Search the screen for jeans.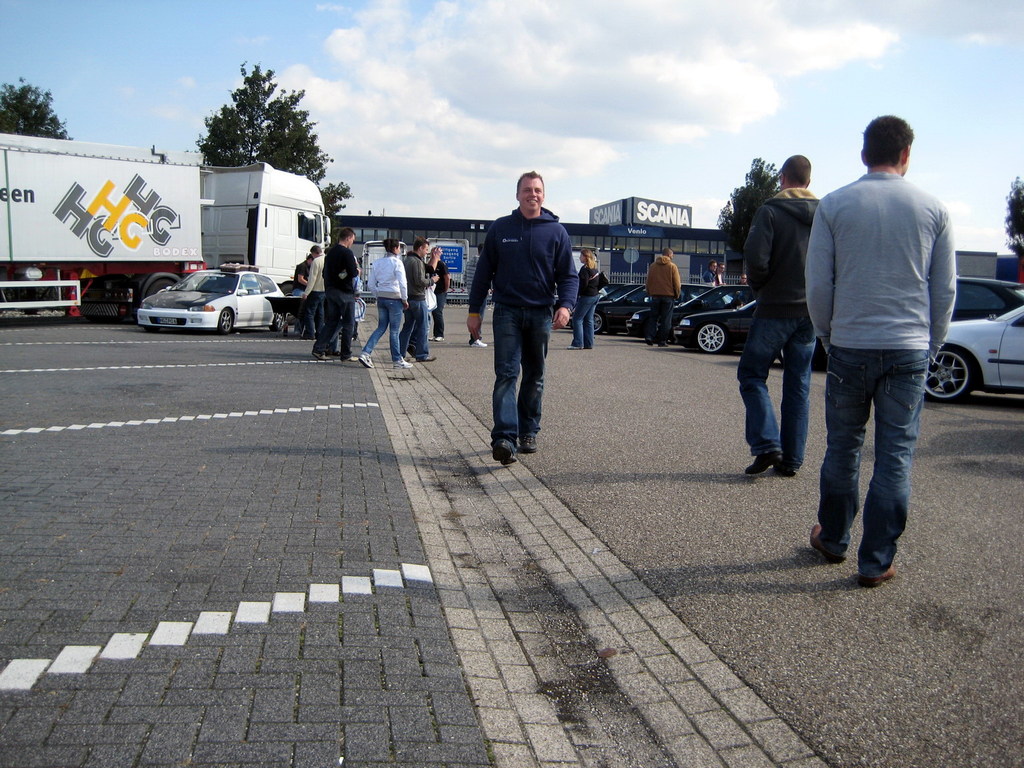
Found at 306,288,326,341.
